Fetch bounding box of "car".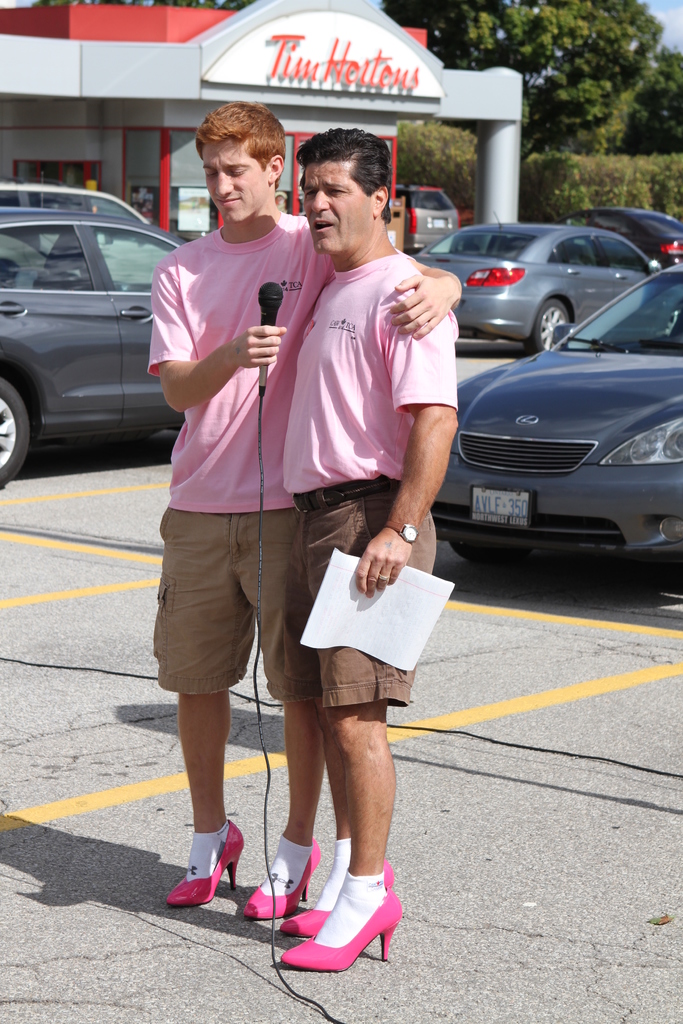
Bbox: [left=412, top=262, right=677, bottom=575].
